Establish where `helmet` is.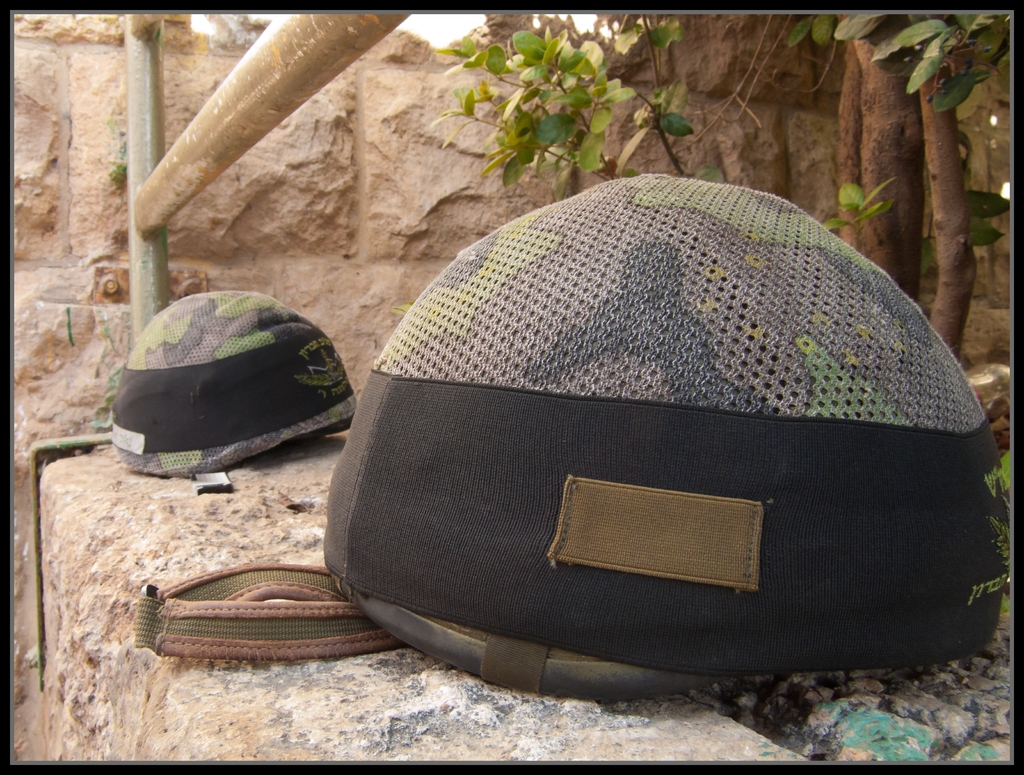
Established at [105,294,368,502].
